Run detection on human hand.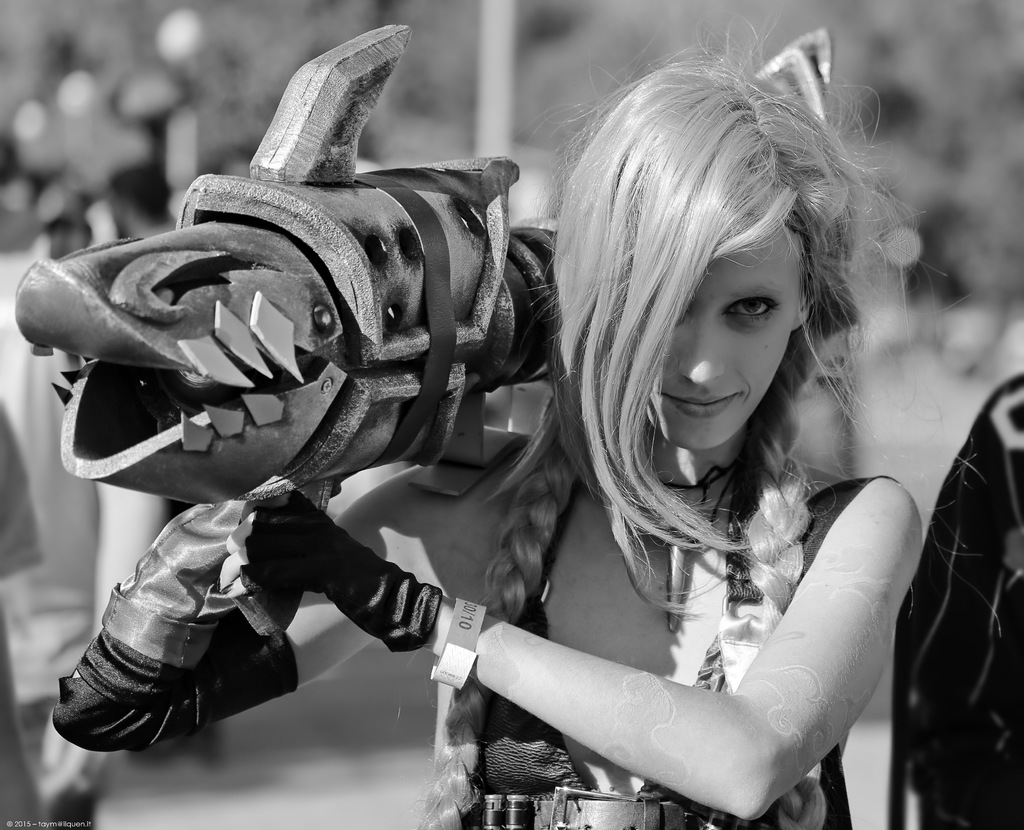
Result: 222, 485, 385, 604.
